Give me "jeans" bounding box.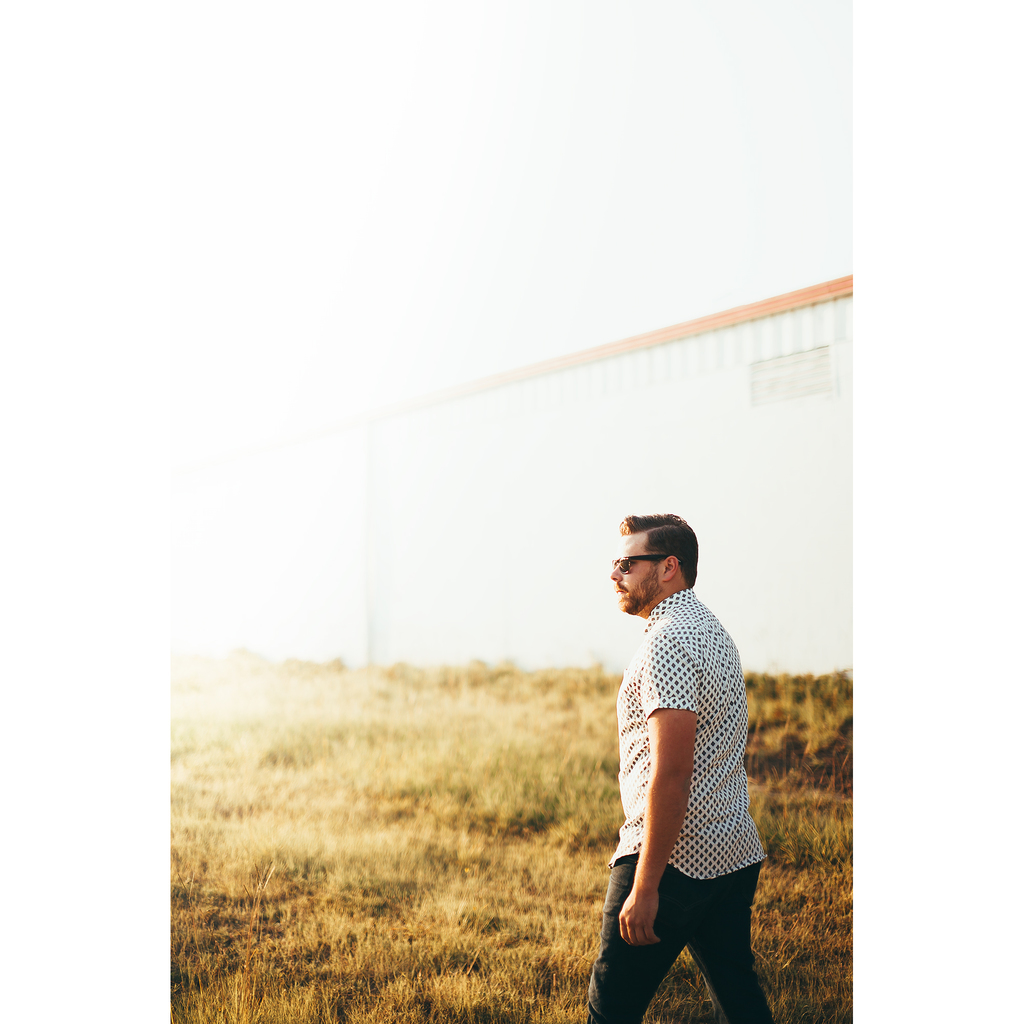
box=[587, 858, 763, 1023].
